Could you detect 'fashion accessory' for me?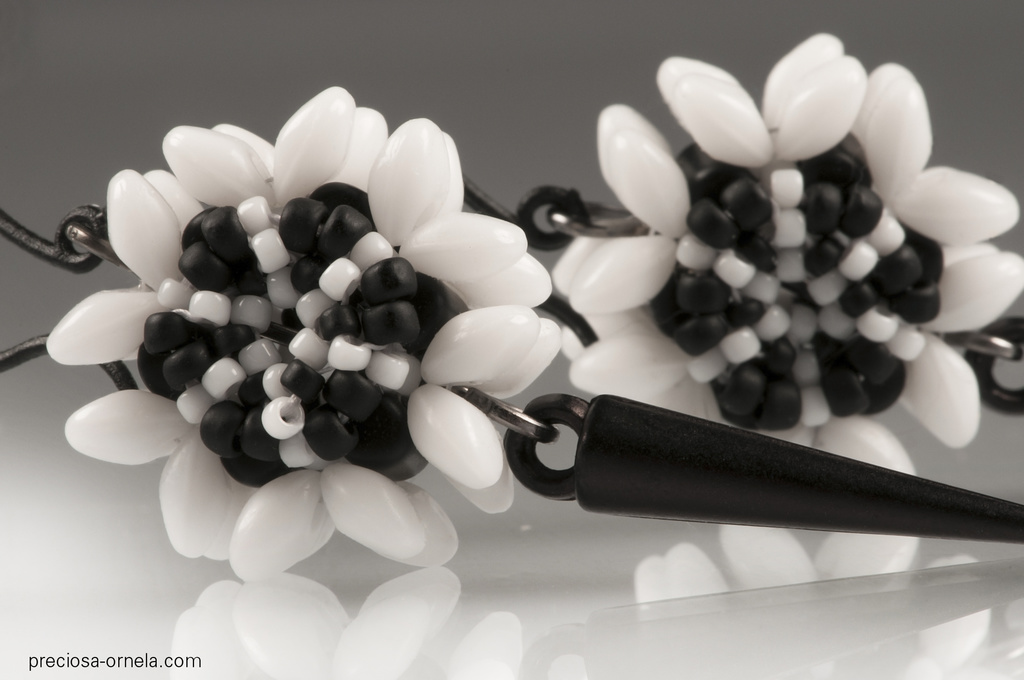
Detection result: 0/35/1021/591.
